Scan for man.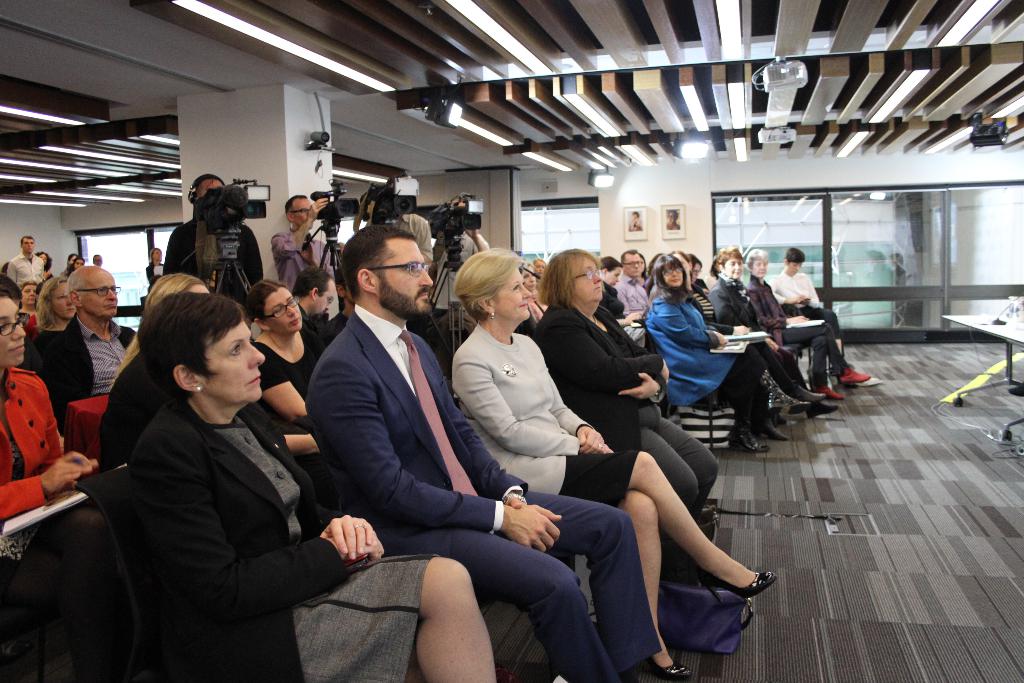
Scan result: {"x1": 30, "y1": 264, "x2": 143, "y2": 441}.
